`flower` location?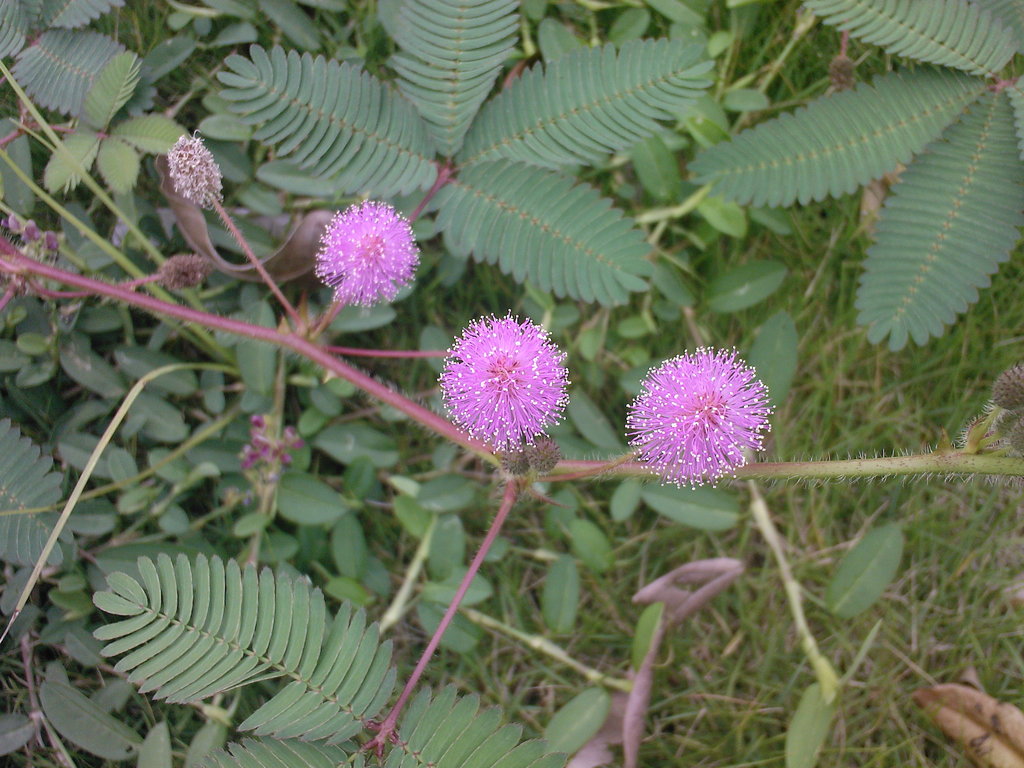
165:128:225:204
